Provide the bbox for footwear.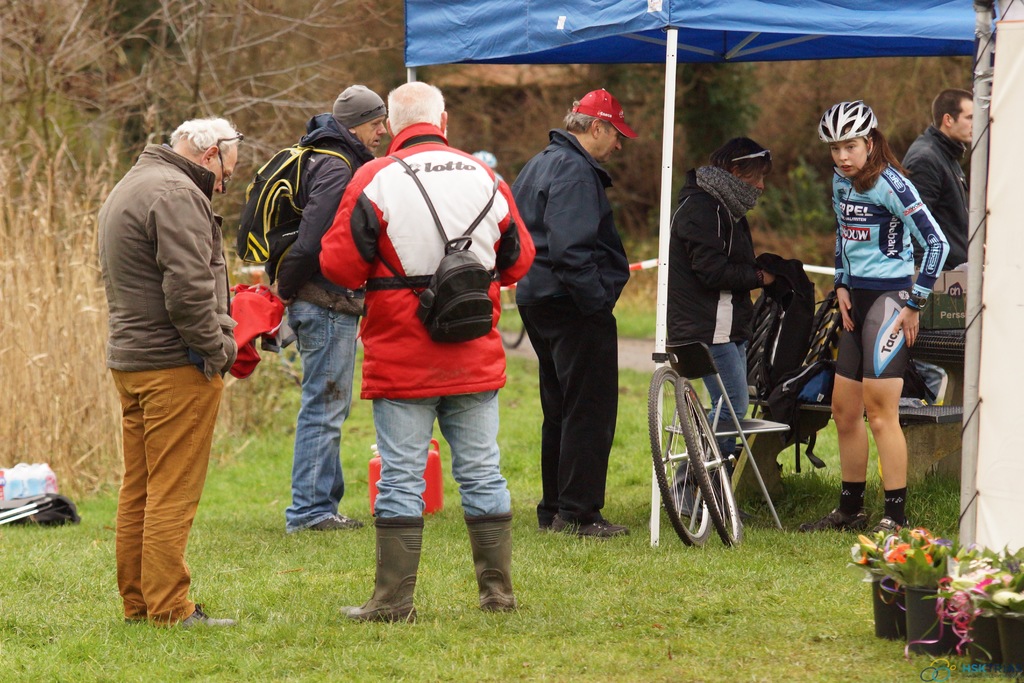
<box>175,597,240,636</box>.
